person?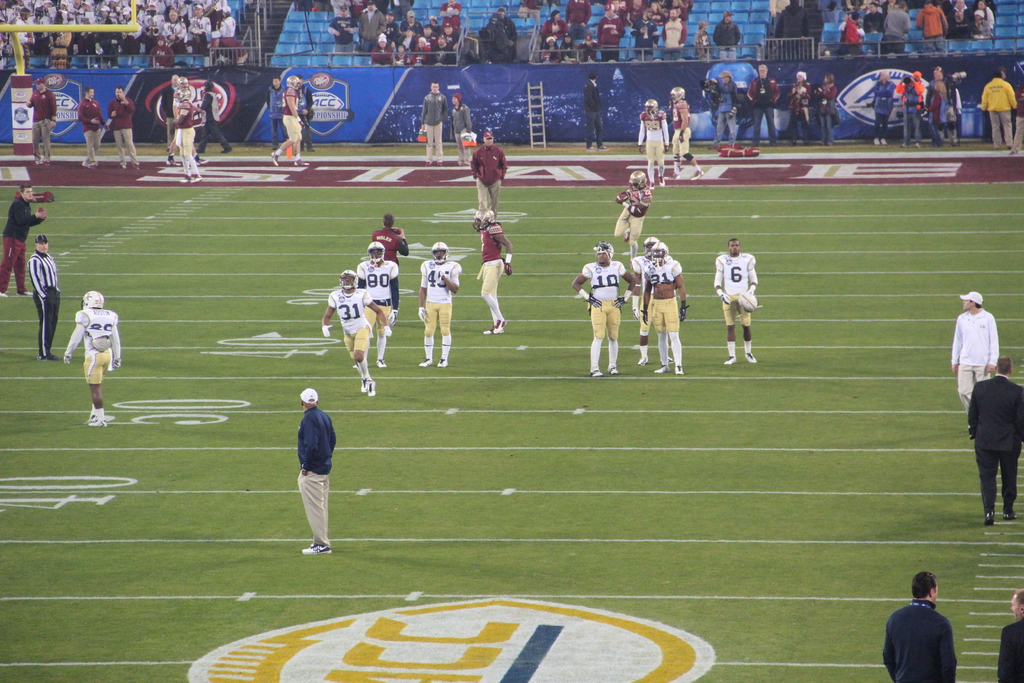
bbox(166, 74, 197, 185)
